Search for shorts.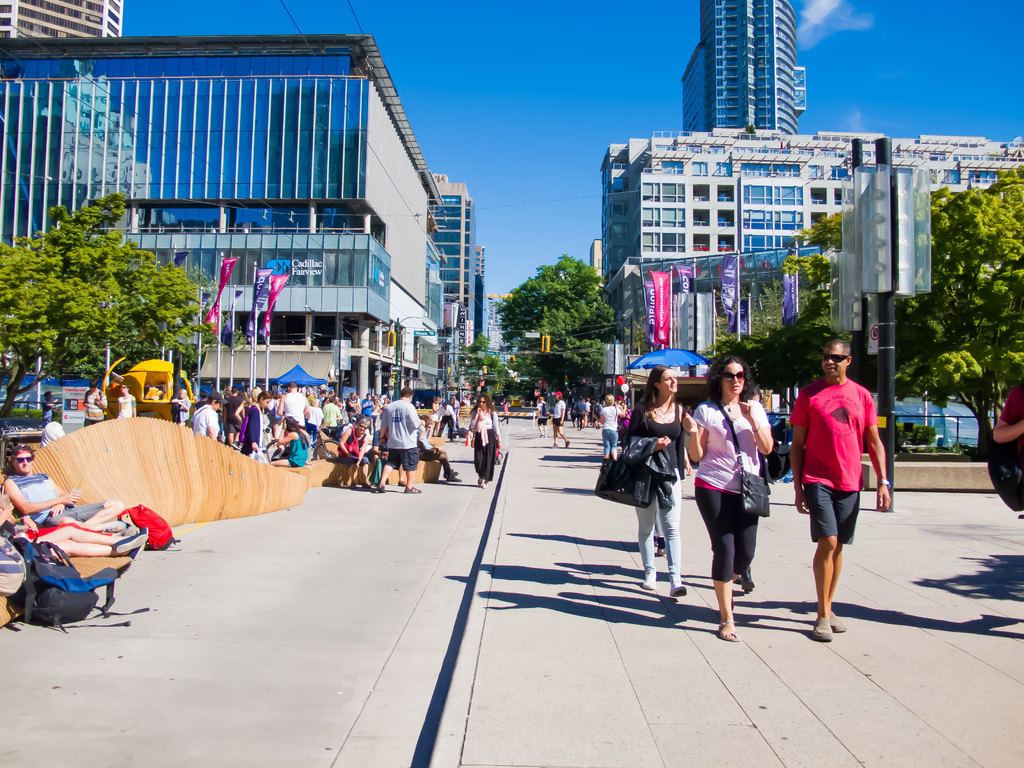
Found at detection(803, 481, 860, 541).
